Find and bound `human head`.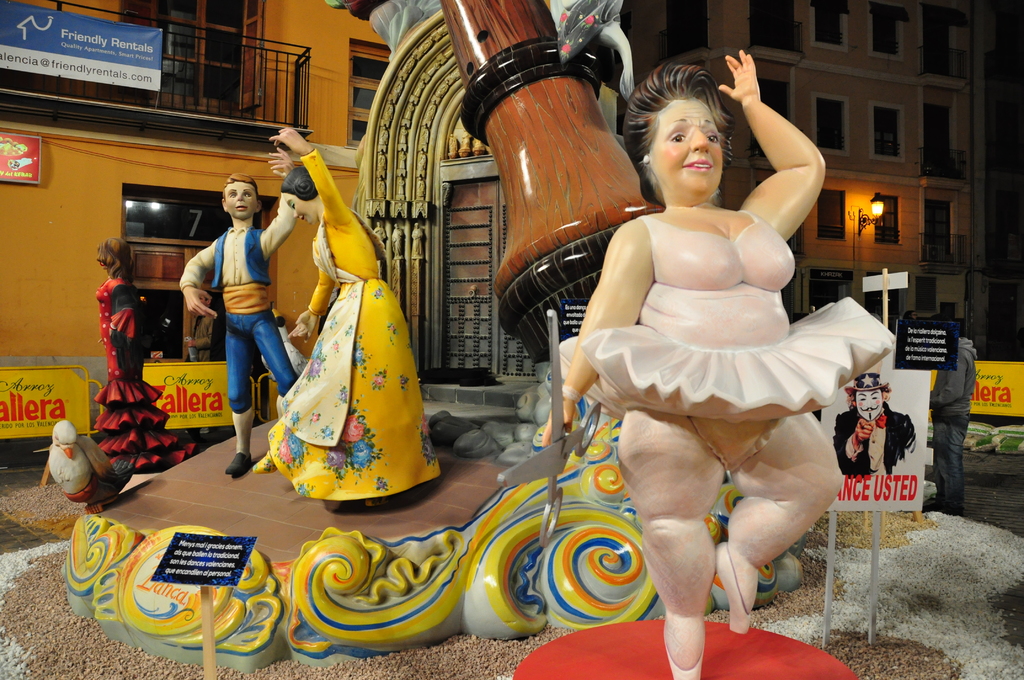
Bound: {"x1": 277, "y1": 159, "x2": 320, "y2": 229}.
